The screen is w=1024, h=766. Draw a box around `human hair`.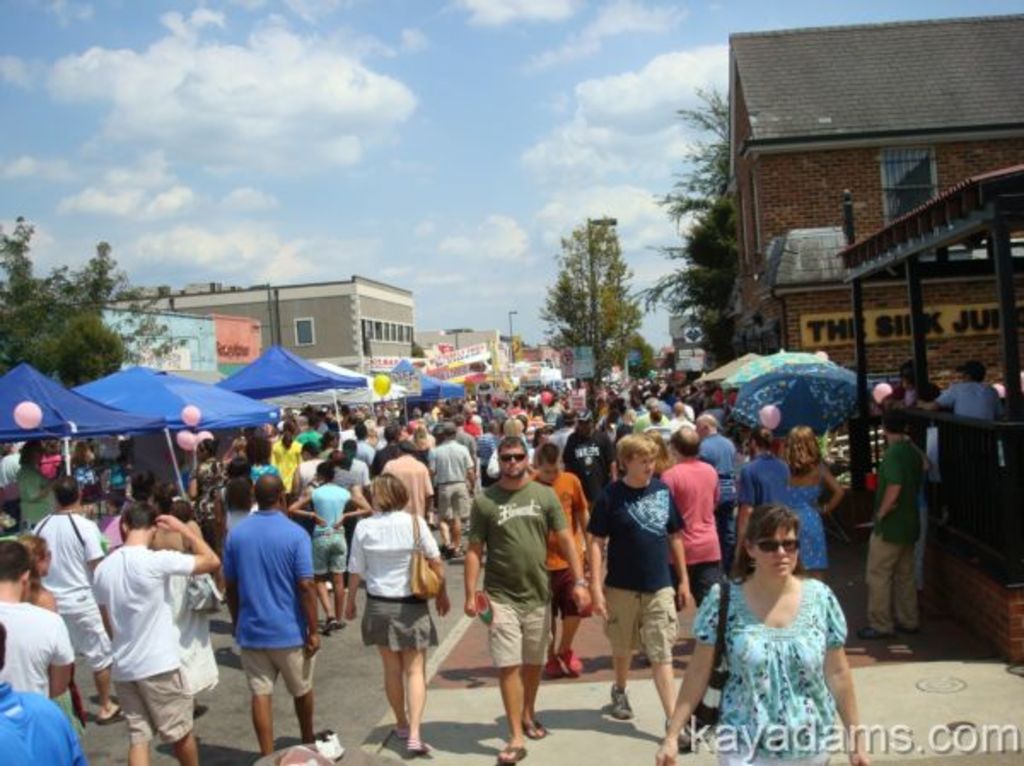
BBox(882, 409, 908, 437).
